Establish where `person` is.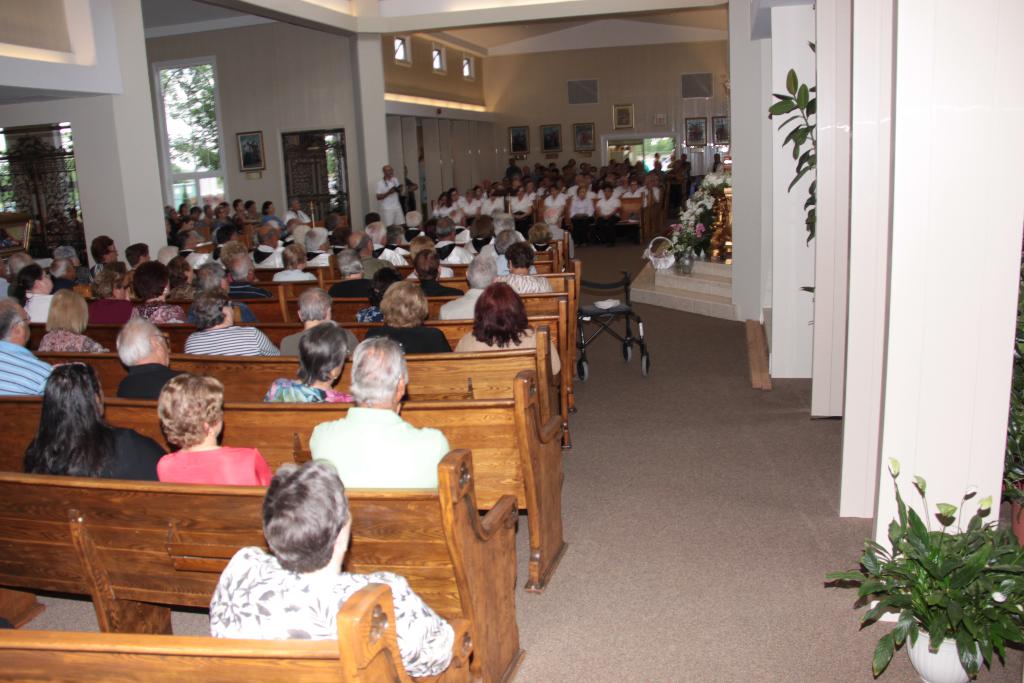
Established at 222,254,256,285.
